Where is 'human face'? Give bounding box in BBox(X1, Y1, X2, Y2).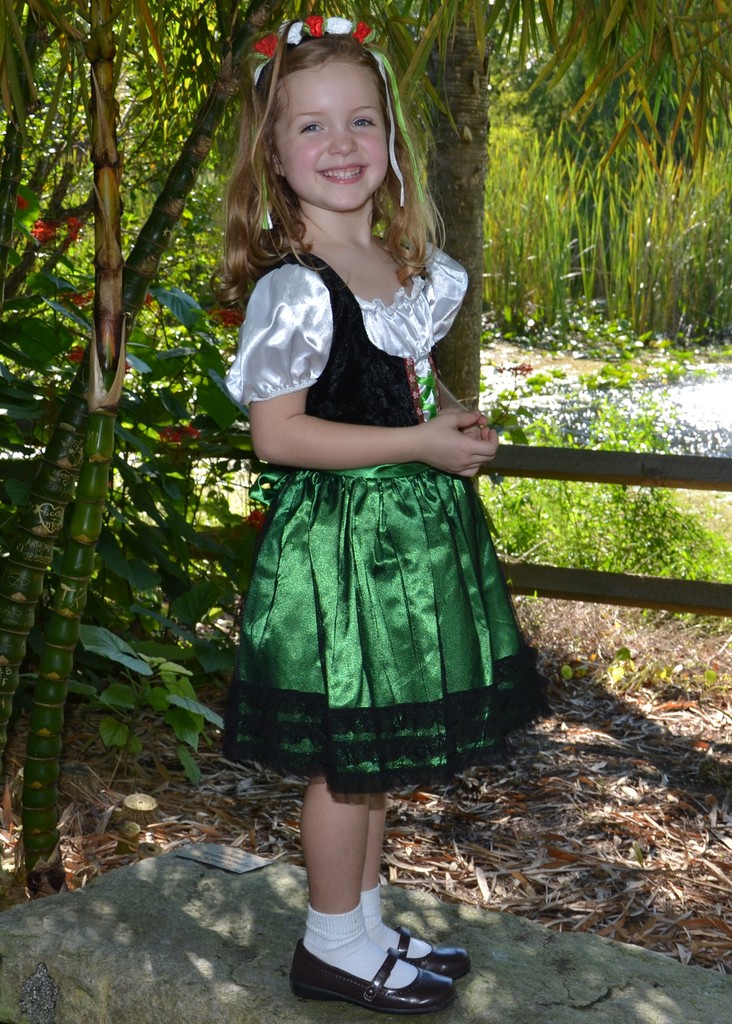
BBox(270, 59, 388, 207).
